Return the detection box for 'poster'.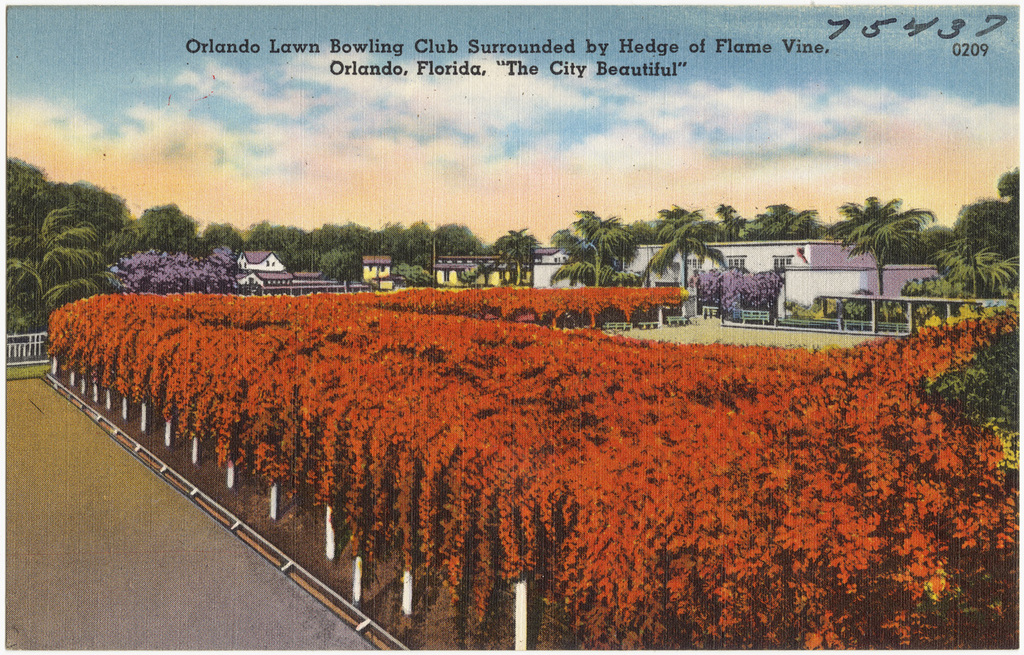
crop(4, 0, 1021, 654).
